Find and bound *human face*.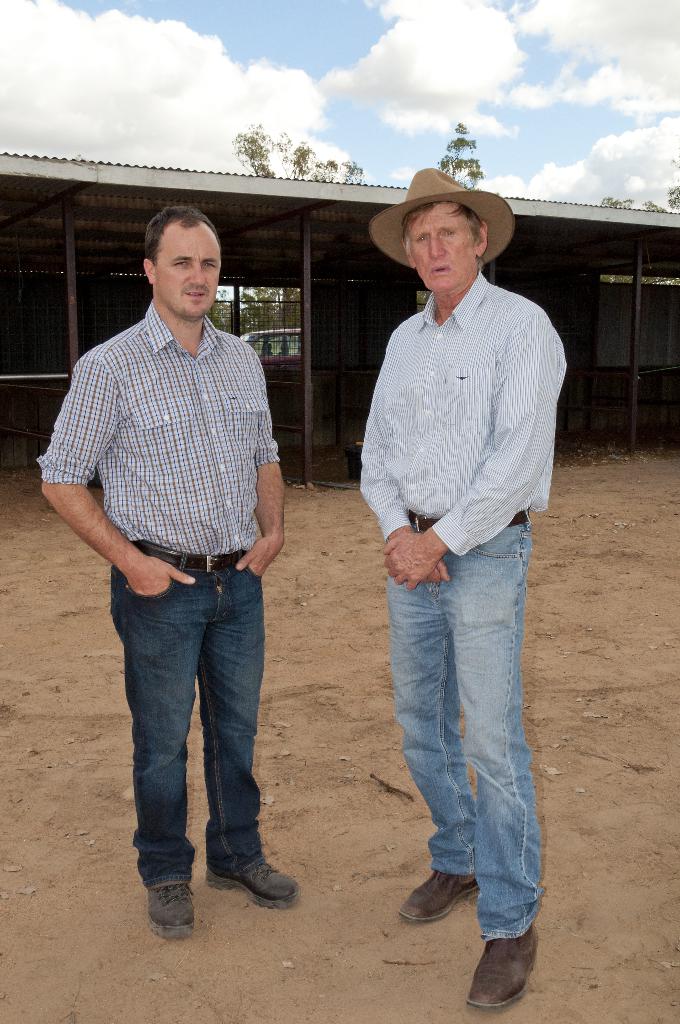
Bound: (x1=410, y1=203, x2=478, y2=287).
